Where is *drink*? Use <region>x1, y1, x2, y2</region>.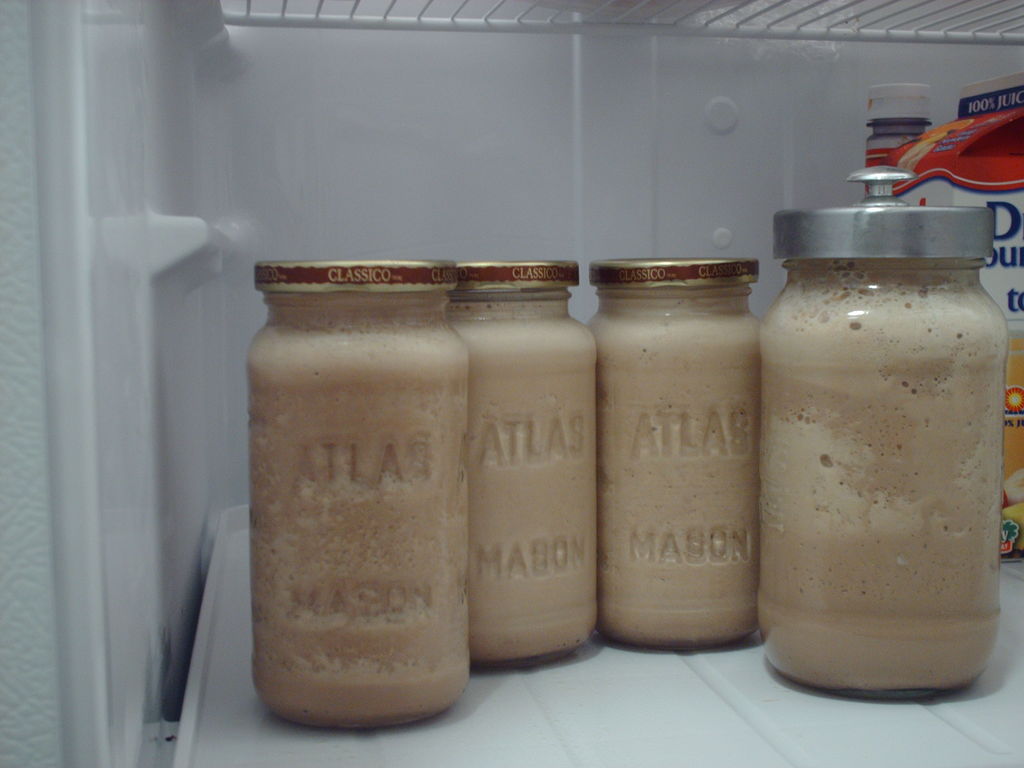
<region>257, 317, 465, 723</region>.
